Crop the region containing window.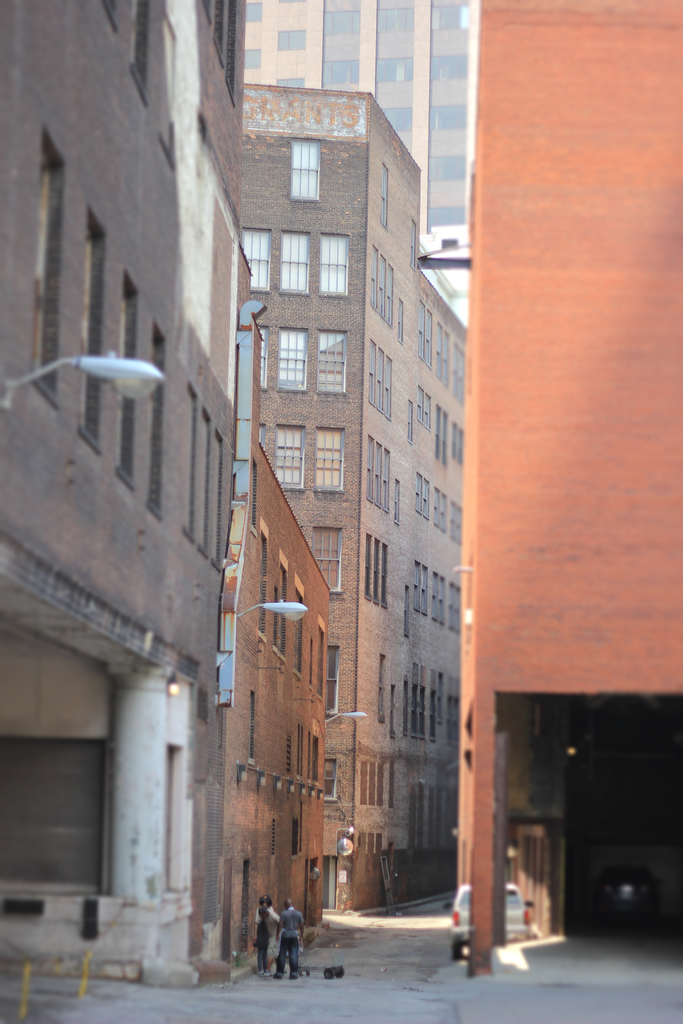
Crop region: locate(243, 3, 261, 22).
